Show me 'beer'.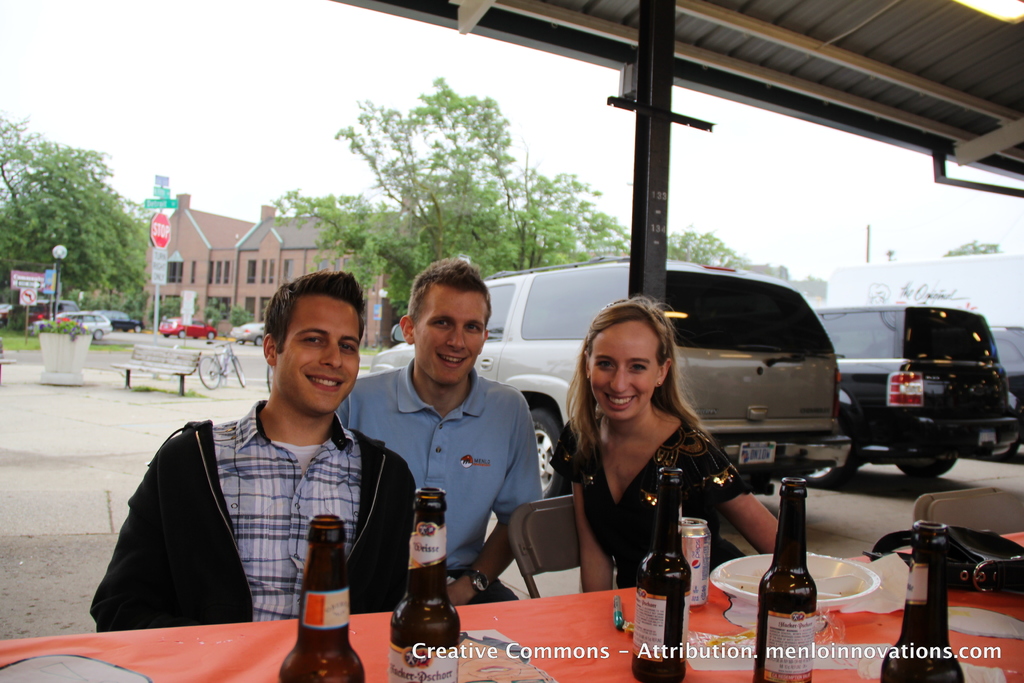
'beer' is here: <bbox>274, 511, 364, 682</bbox>.
